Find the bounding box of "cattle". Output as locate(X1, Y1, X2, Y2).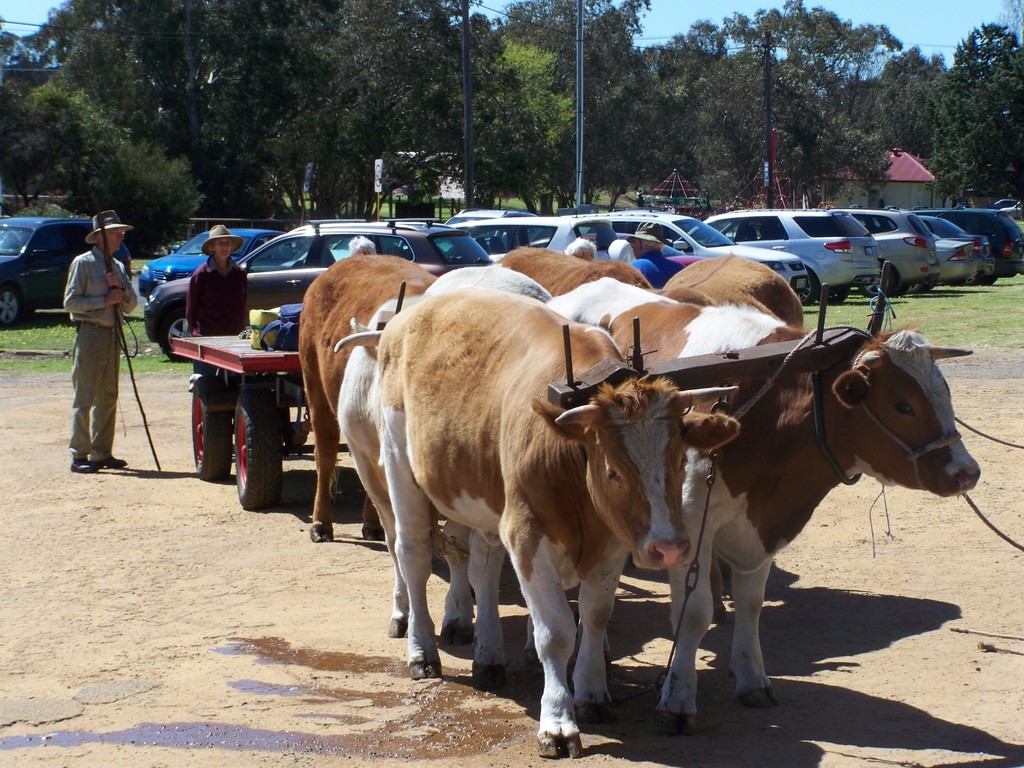
locate(303, 253, 438, 541).
